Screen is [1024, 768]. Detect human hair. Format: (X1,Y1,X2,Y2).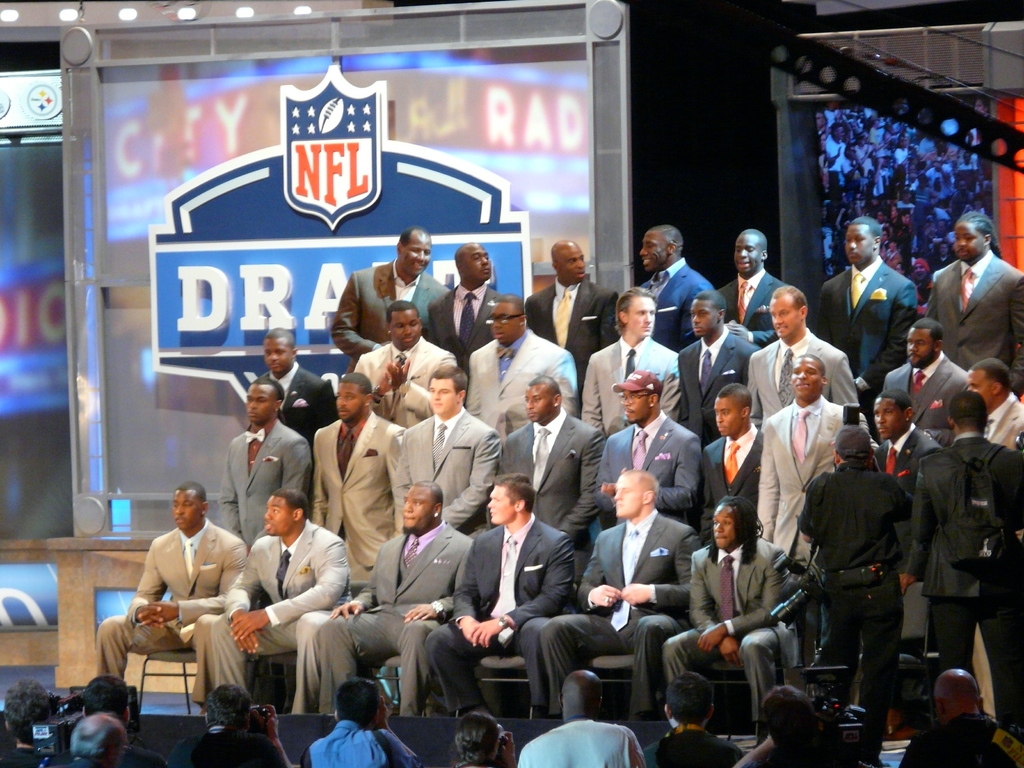
(266,331,294,352).
